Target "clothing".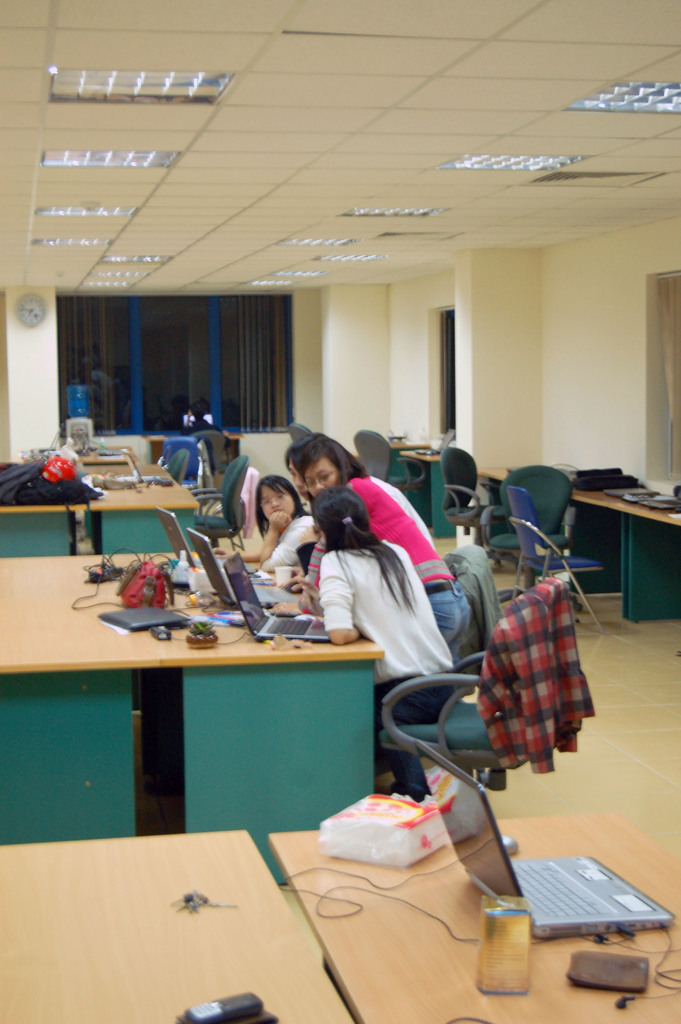
Target region: (left=475, top=574, right=600, bottom=797).
